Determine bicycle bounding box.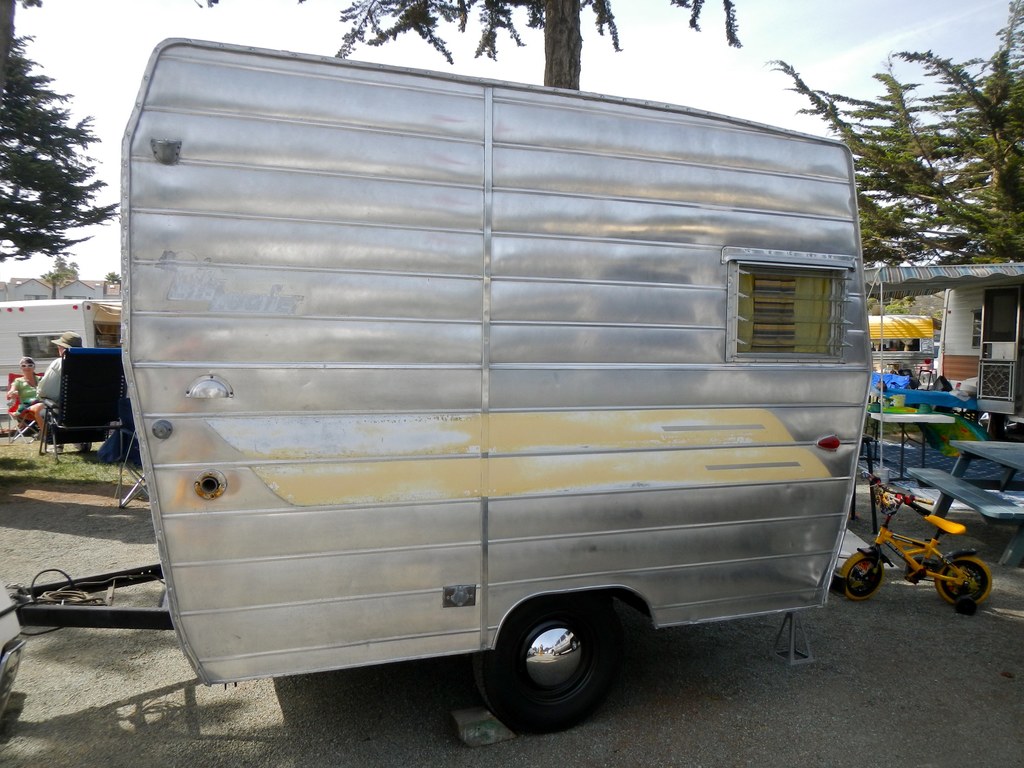
Determined: 844,470,989,612.
